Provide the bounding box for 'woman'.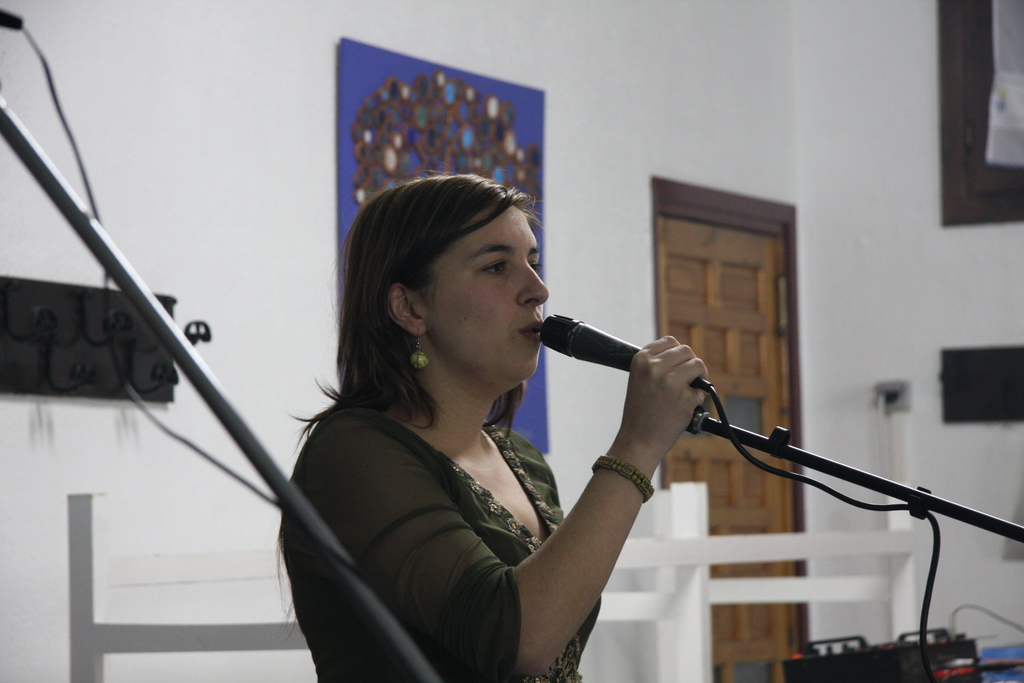
[left=252, top=168, right=753, bottom=679].
